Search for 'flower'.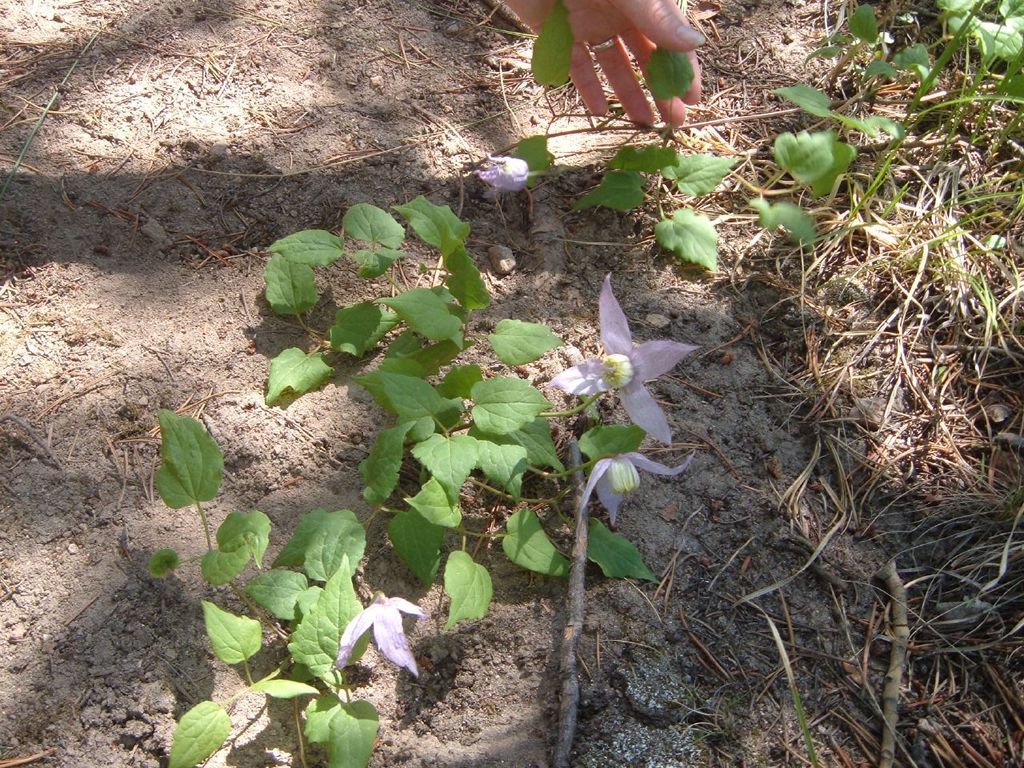
Found at bbox=(334, 592, 422, 692).
